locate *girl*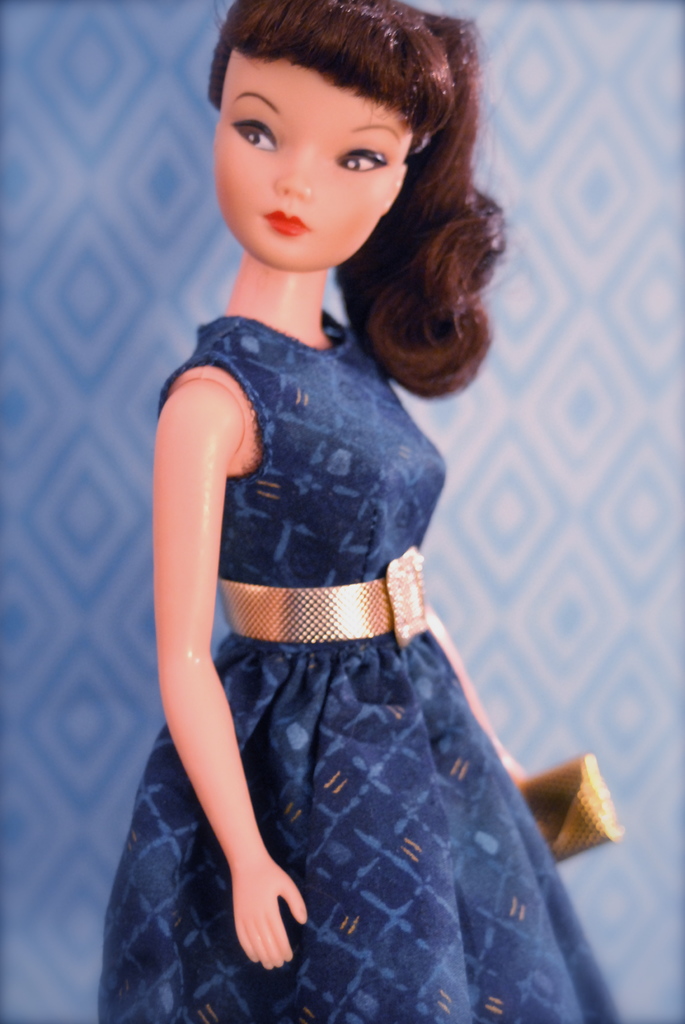
(left=93, top=0, right=620, bottom=1023)
